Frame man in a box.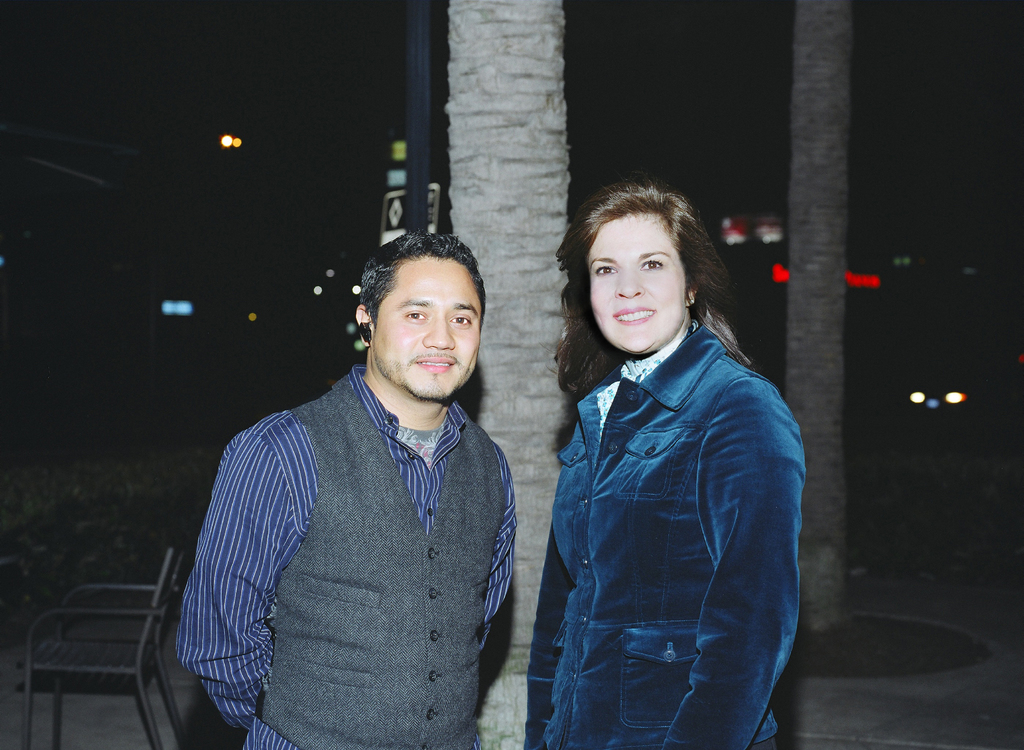
{"left": 178, "top": 229, "right": 514, "bottom": 749}.
